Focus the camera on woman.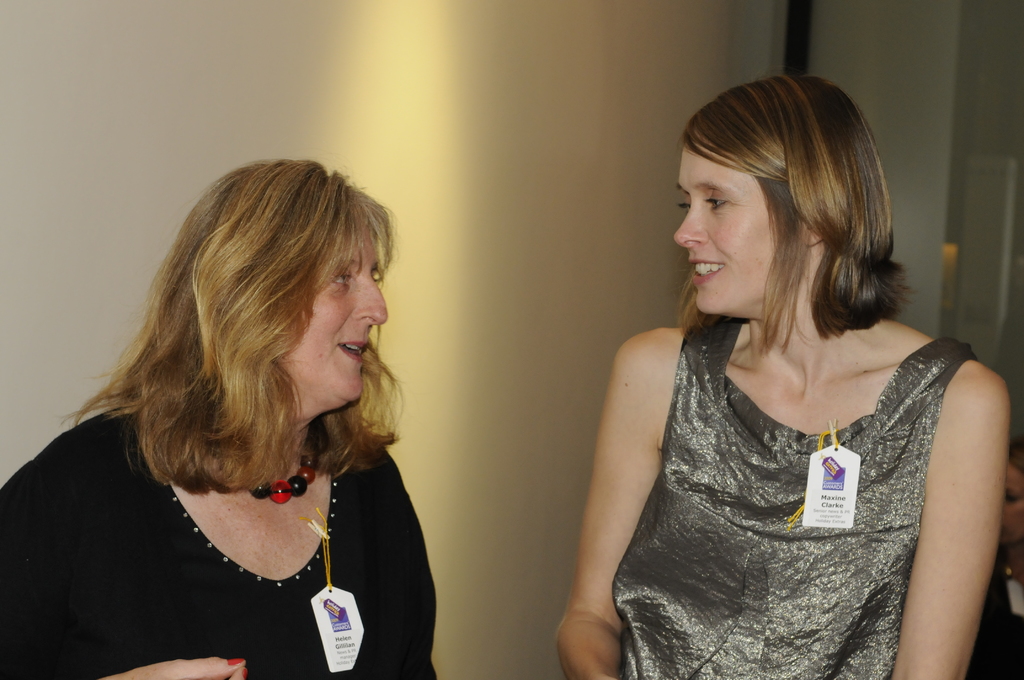
Focus region: 556:77:1018:679.
